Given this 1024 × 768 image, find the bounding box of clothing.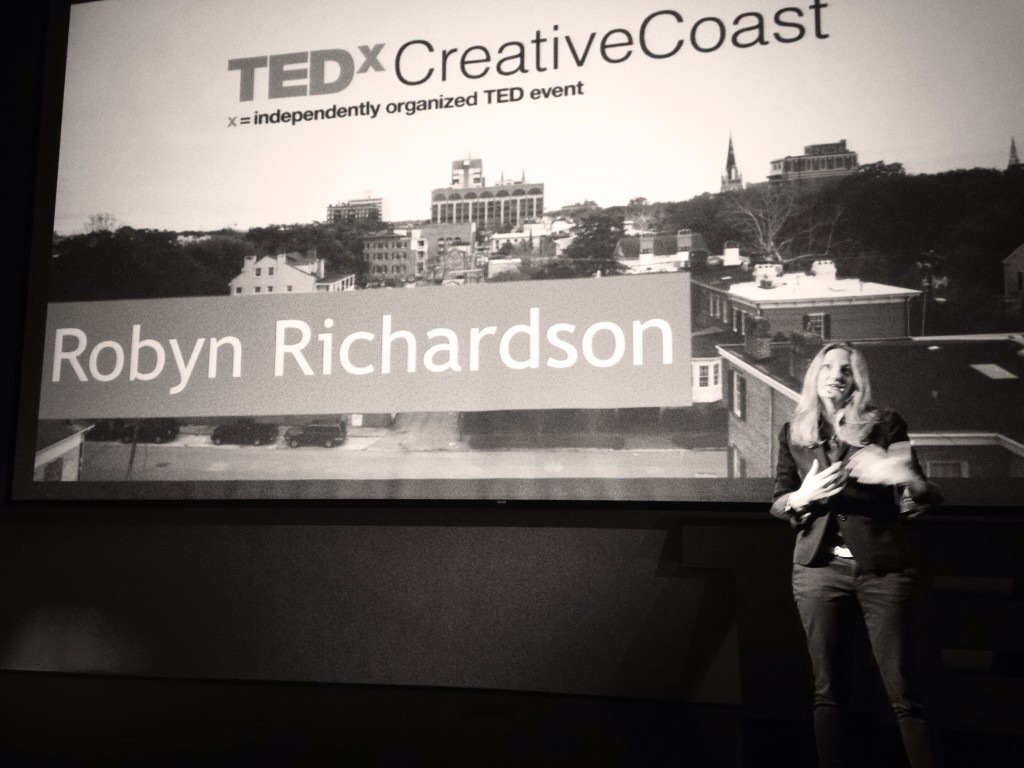
box(774, 395, 939, 767).
